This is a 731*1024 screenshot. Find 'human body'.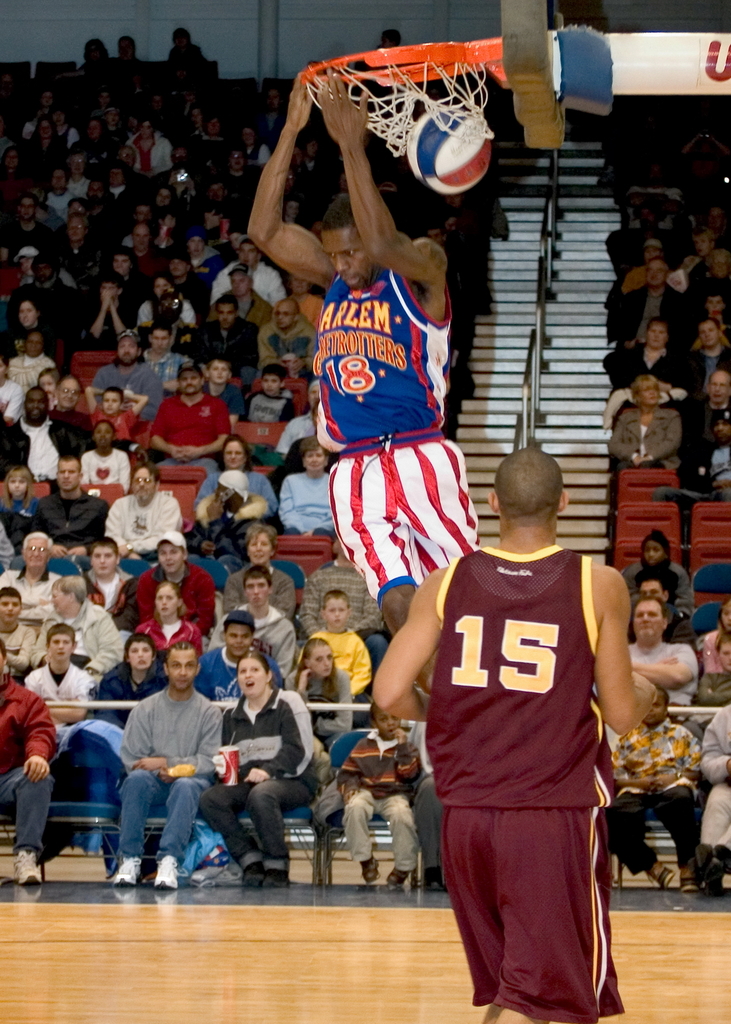
Bounding box: <region>25, 83, 59, 143</region>.
